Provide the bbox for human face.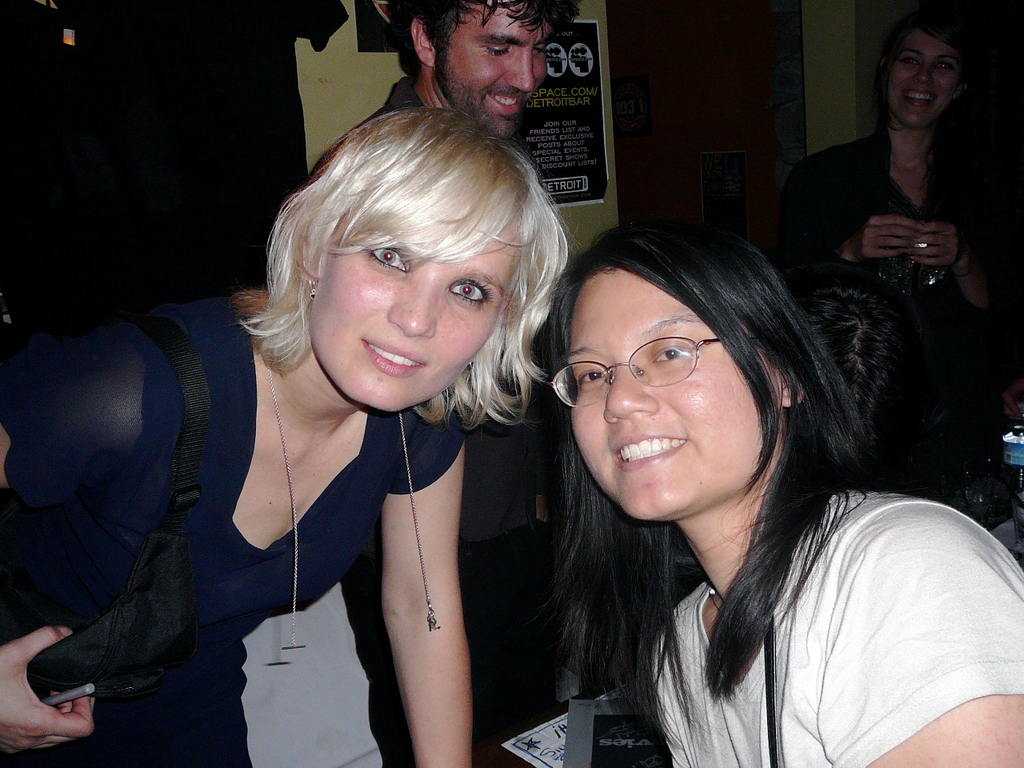
box=[311, 212, 519, 414].
